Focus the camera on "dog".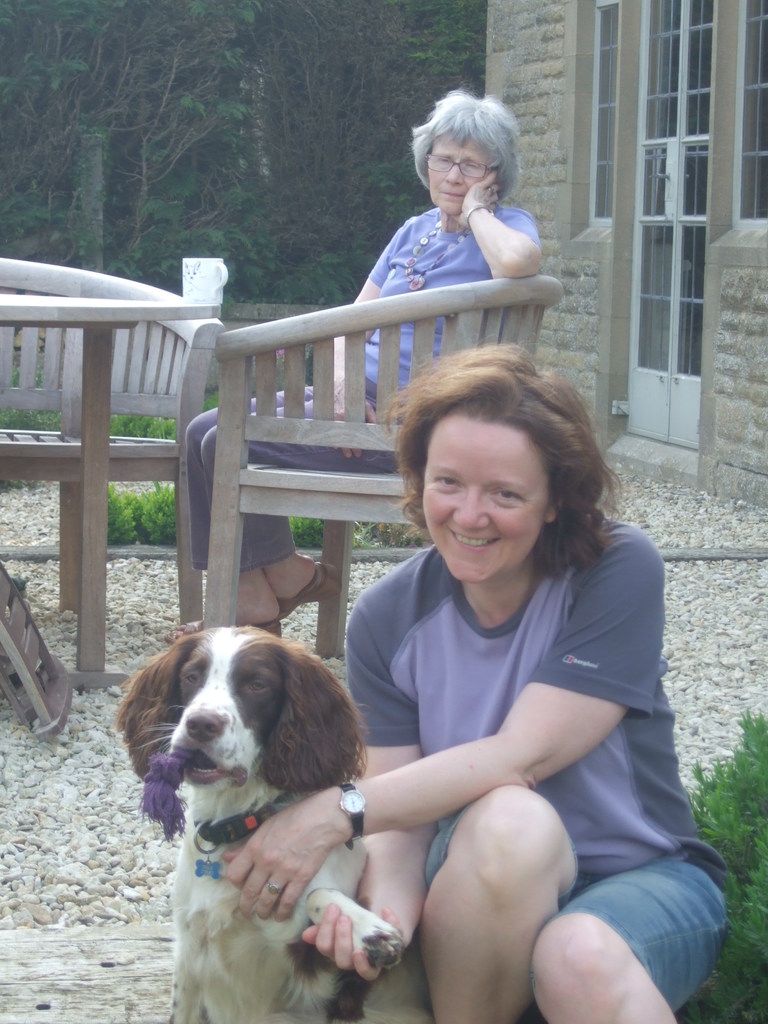
Focus region: region(108, 624, 431, 1023).
